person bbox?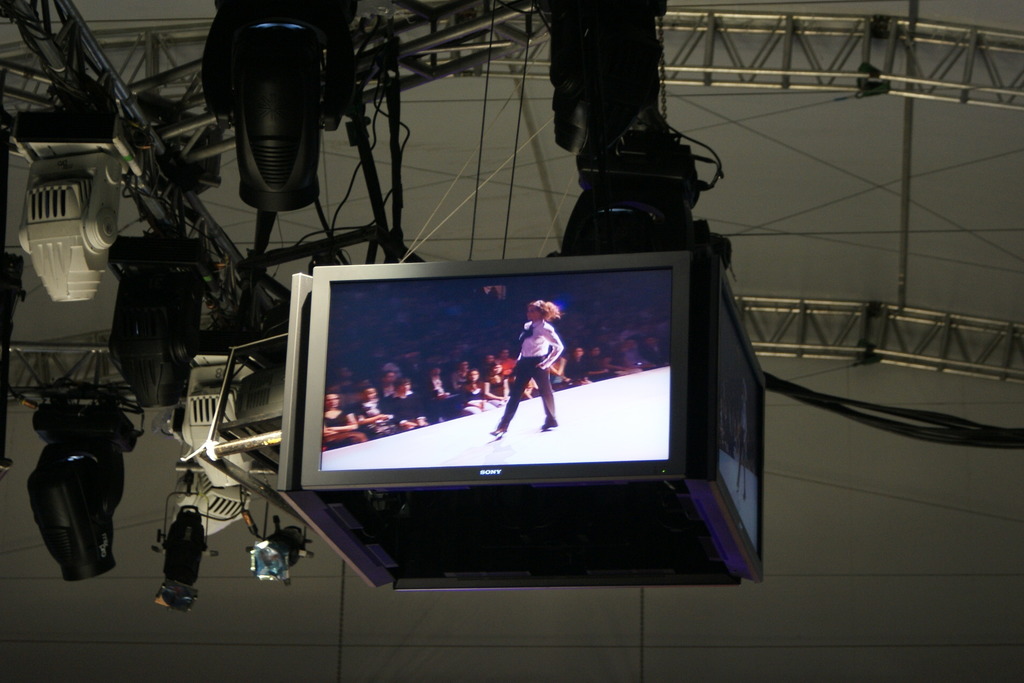
<box>506,291,573,424</box>
